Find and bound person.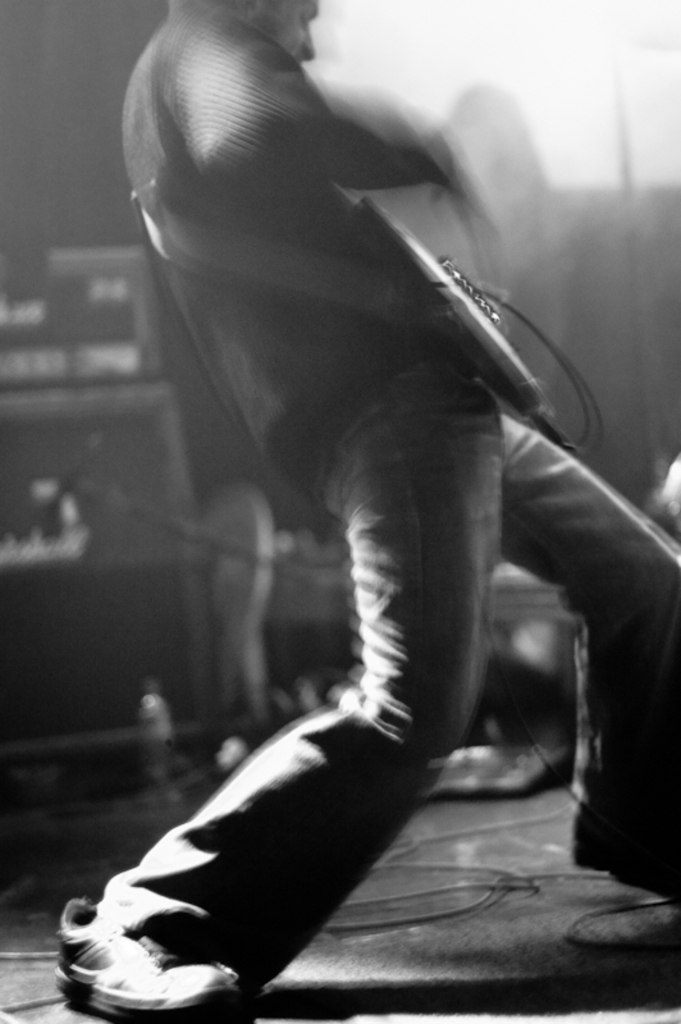
Bound: 54 0 675 1015.
